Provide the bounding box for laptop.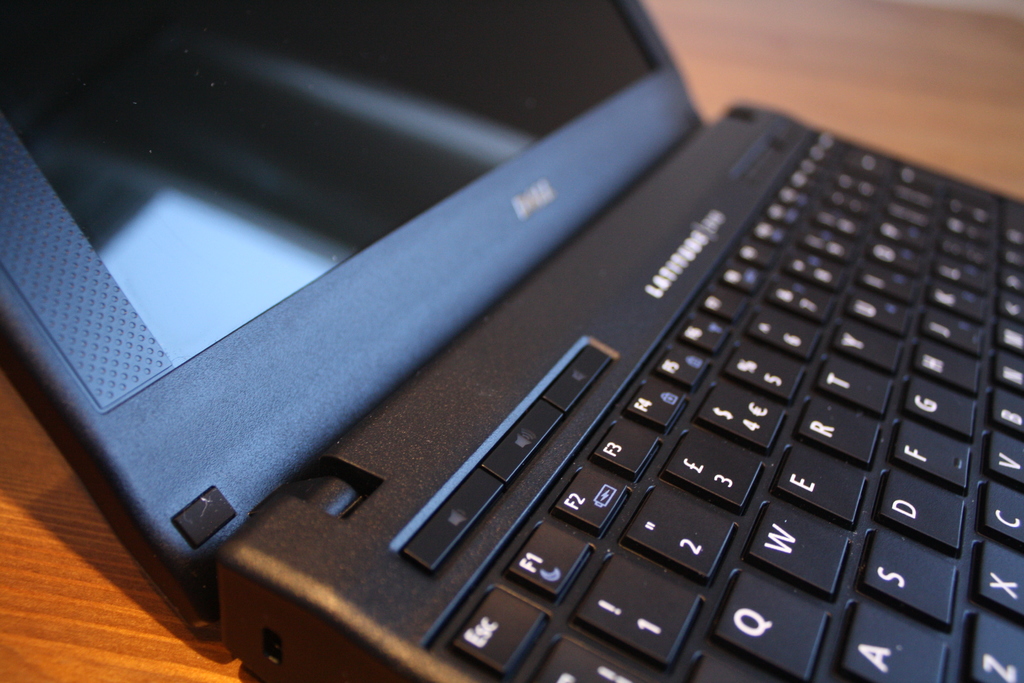
[0, 0, 1023, 682].
